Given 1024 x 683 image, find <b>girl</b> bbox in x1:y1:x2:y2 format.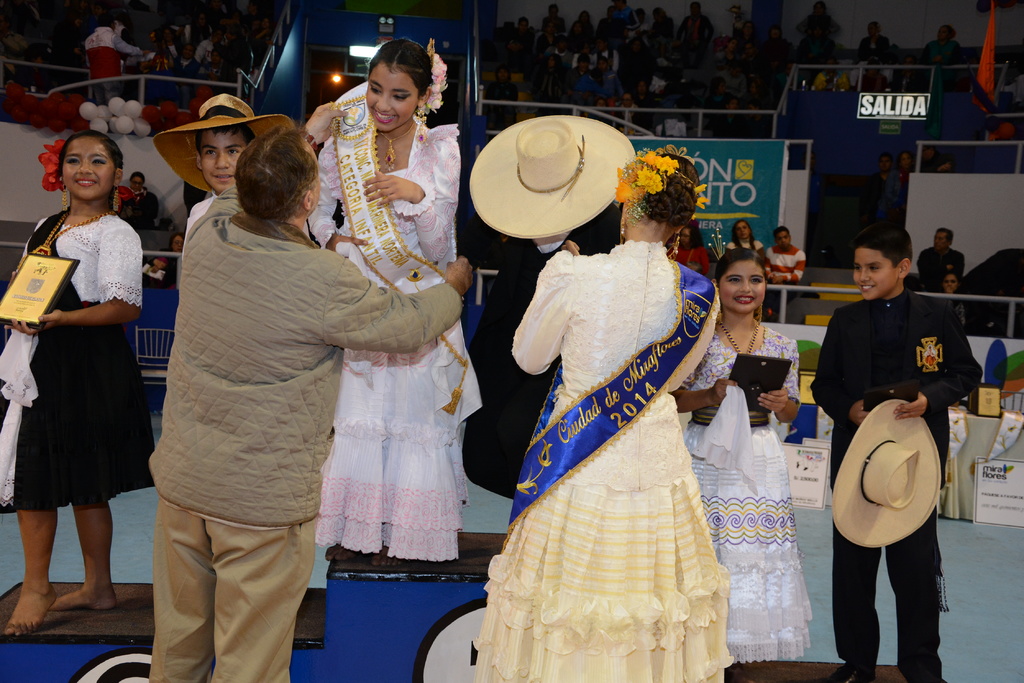
308:36:484:568.
